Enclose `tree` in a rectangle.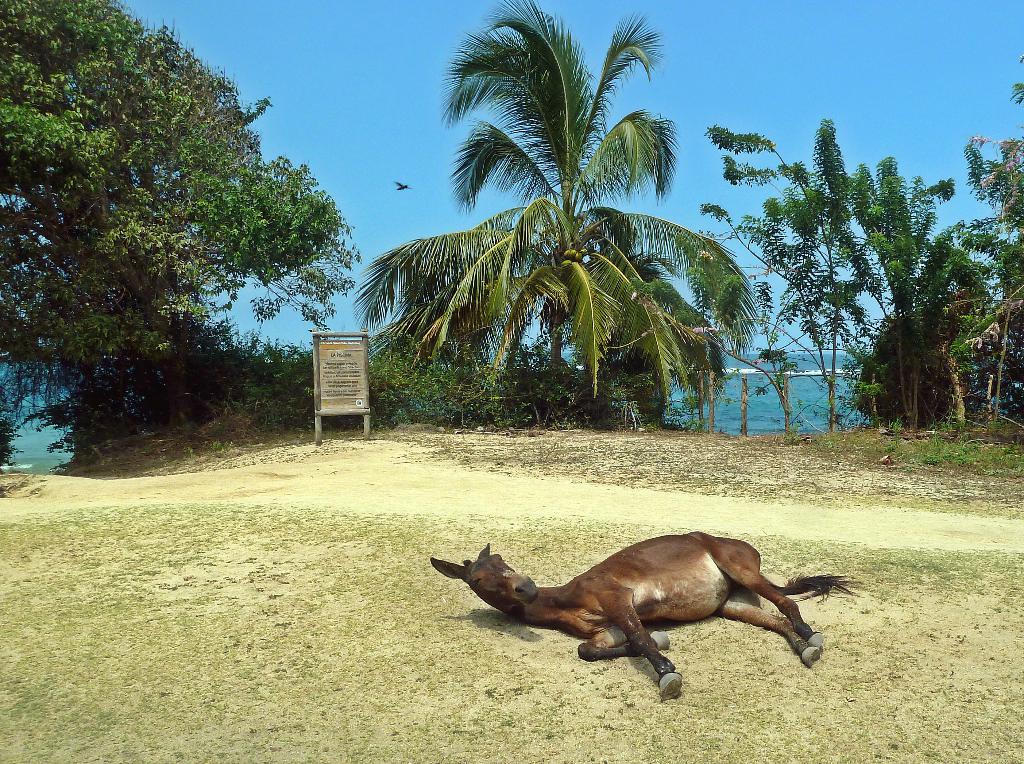
locate(12, 12, 342, 469).
